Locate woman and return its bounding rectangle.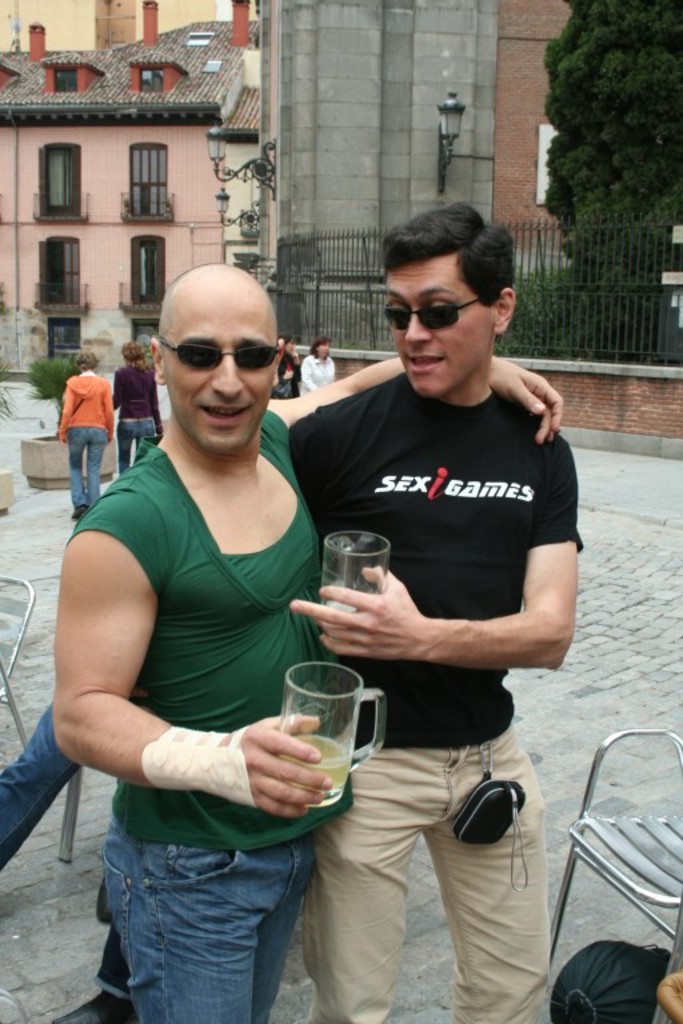
43, 245, 564, 1023.
